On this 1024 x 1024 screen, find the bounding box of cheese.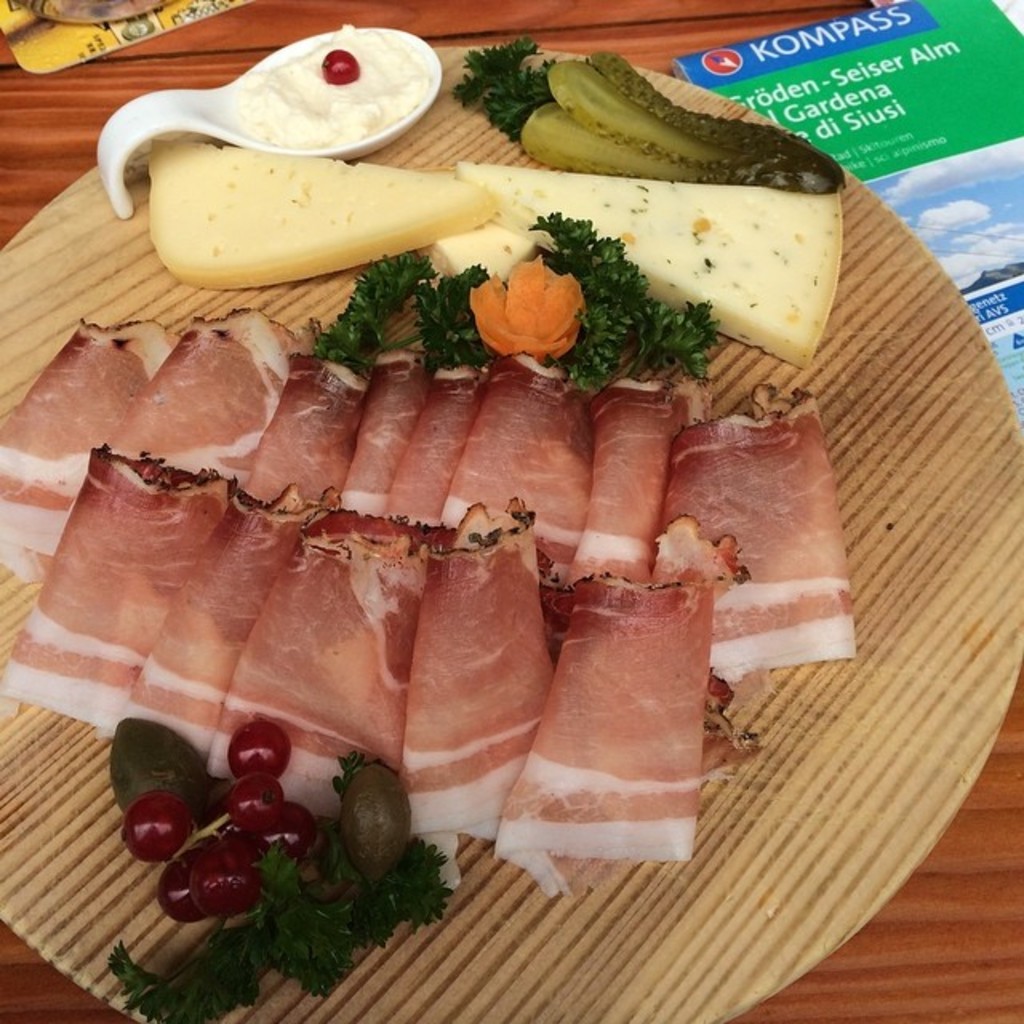
Bounding box: 237/14/430/149.
